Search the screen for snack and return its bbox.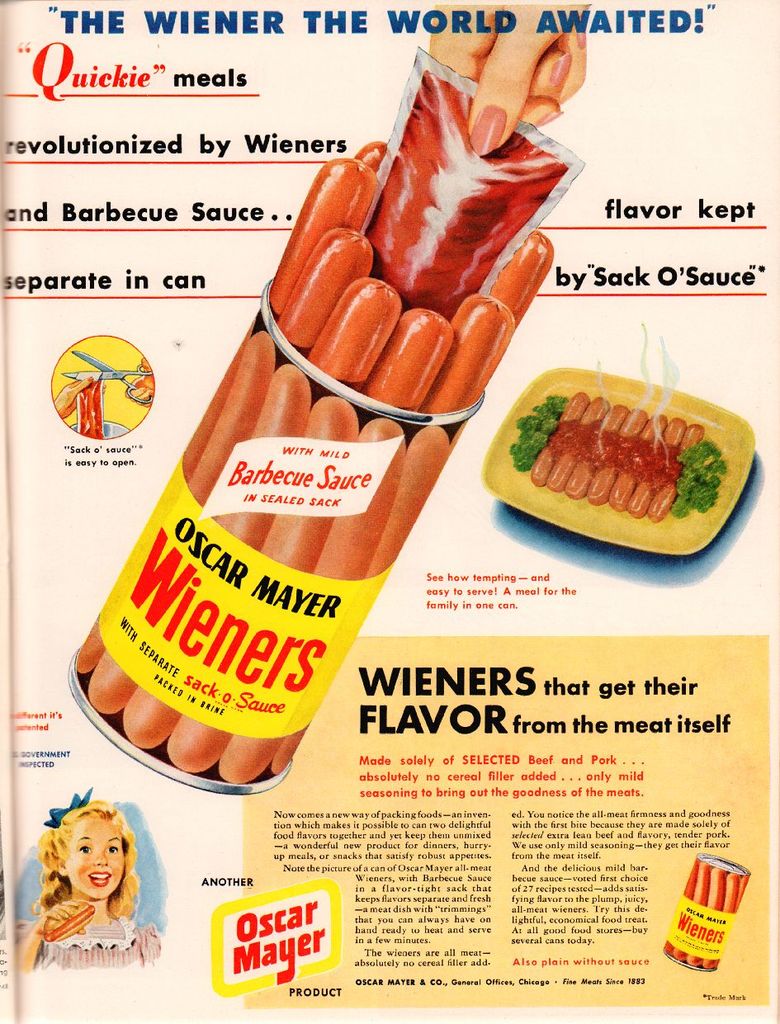
Found: region(475, 367, 763, 547).
